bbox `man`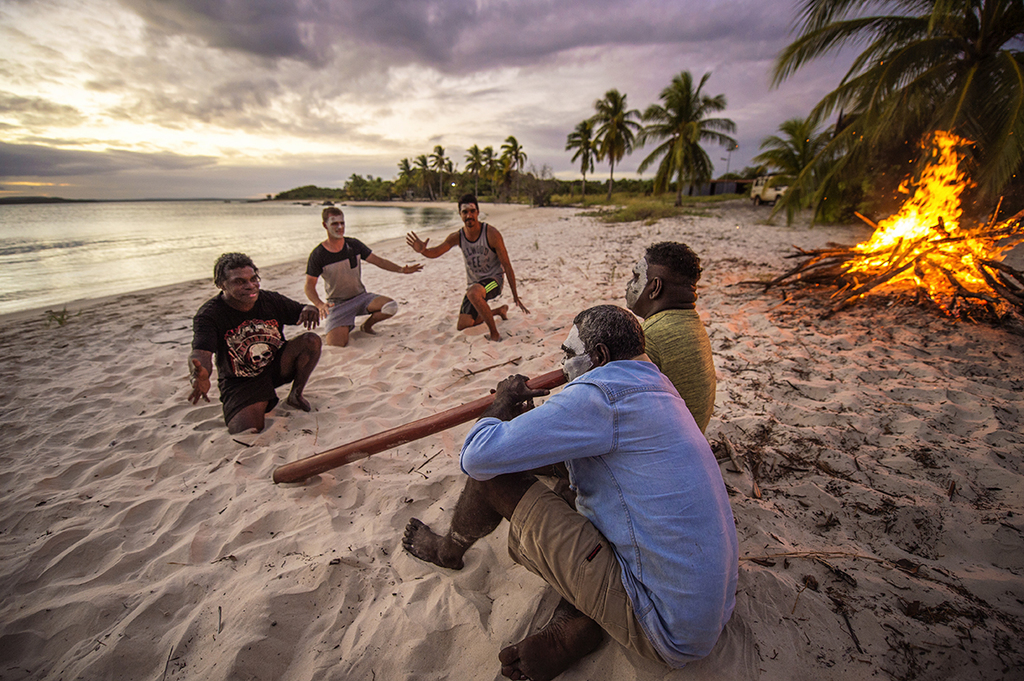
crop(480, 232, 726, 443)
